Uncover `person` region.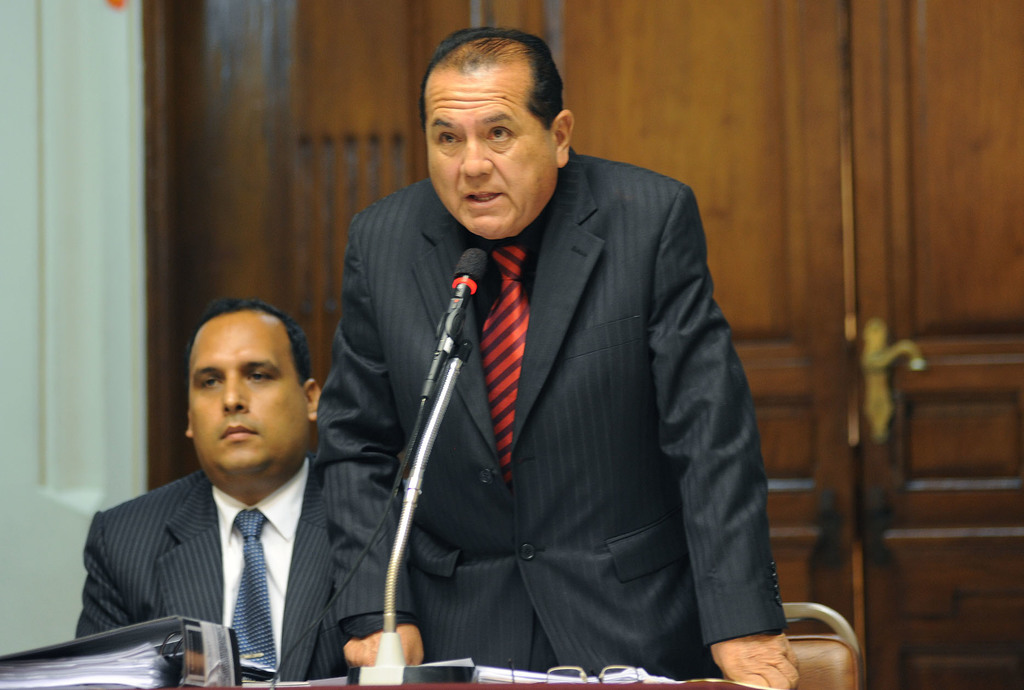
Uncovered: (left=322, top=28, right=803, bottom=689).
